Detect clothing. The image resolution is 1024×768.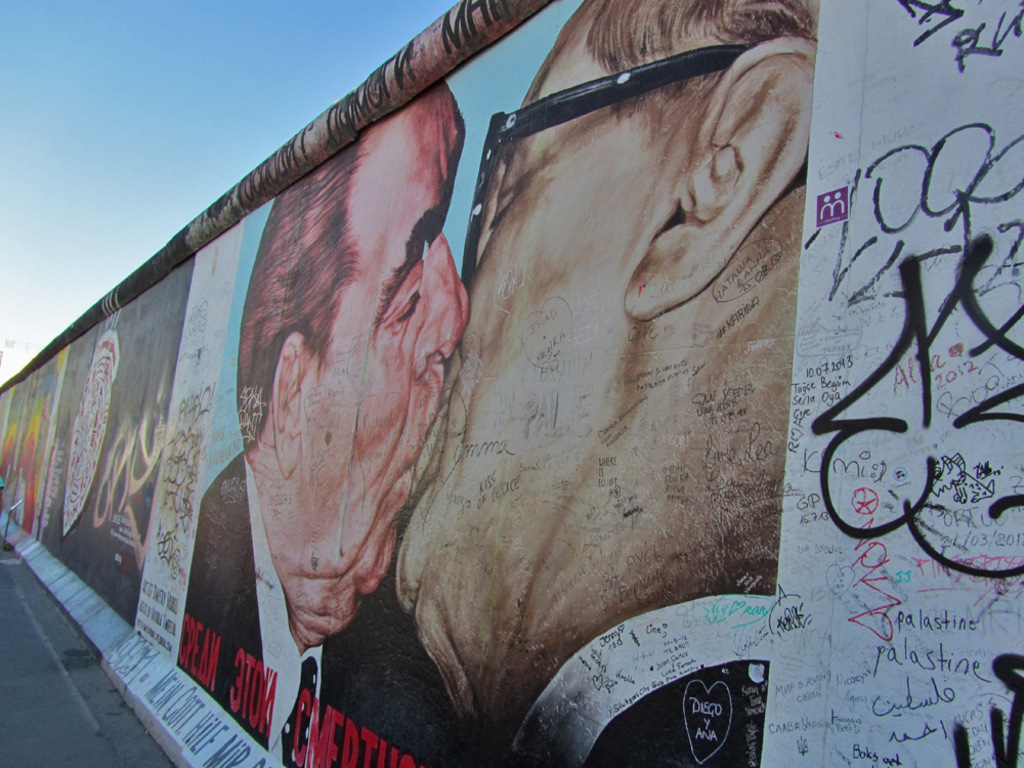
{"left": 174, "top": 442, "right": 474, "bottom": 767}.
